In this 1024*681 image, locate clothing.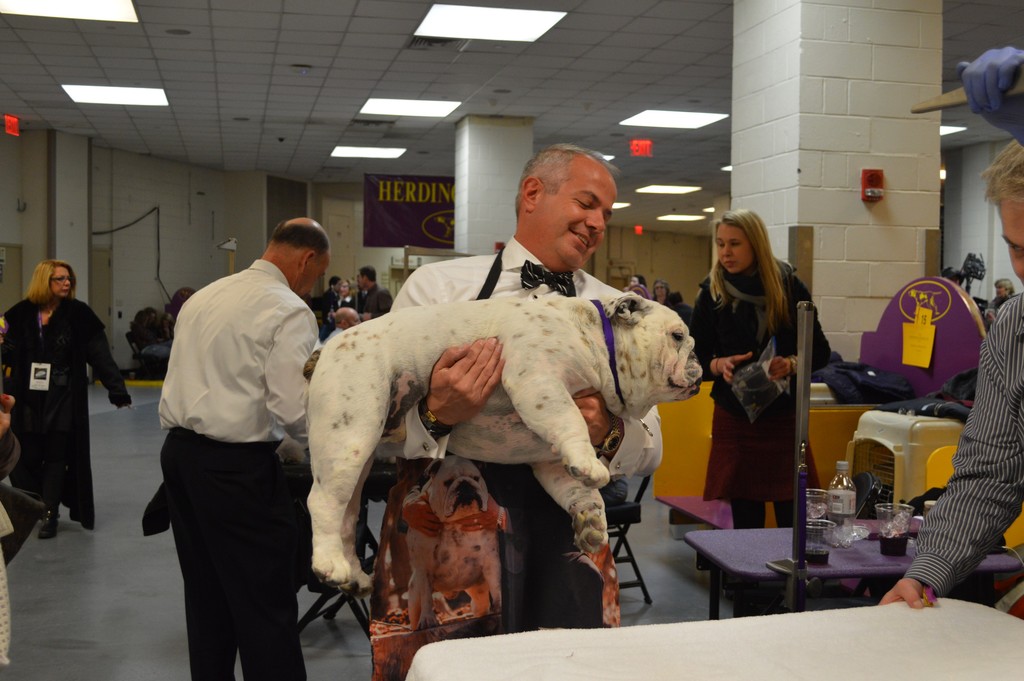
Bounding box: 687,272,834,537.
